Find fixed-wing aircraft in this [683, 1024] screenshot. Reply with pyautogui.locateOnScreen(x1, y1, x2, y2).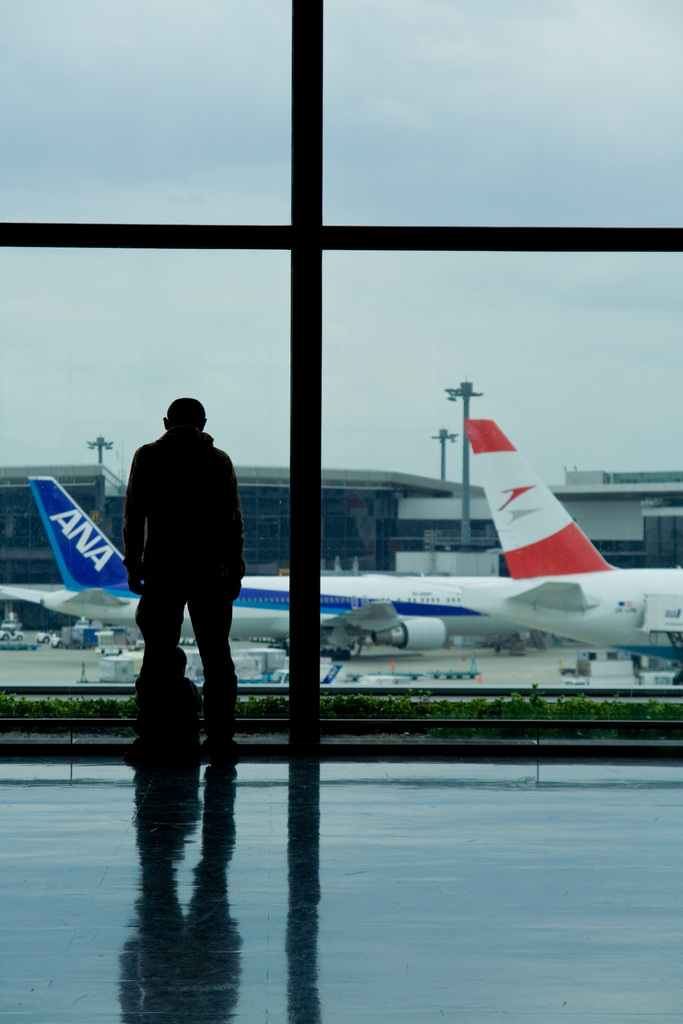
pyautogui.locateOnScreen(0, 467, 516, 653).
